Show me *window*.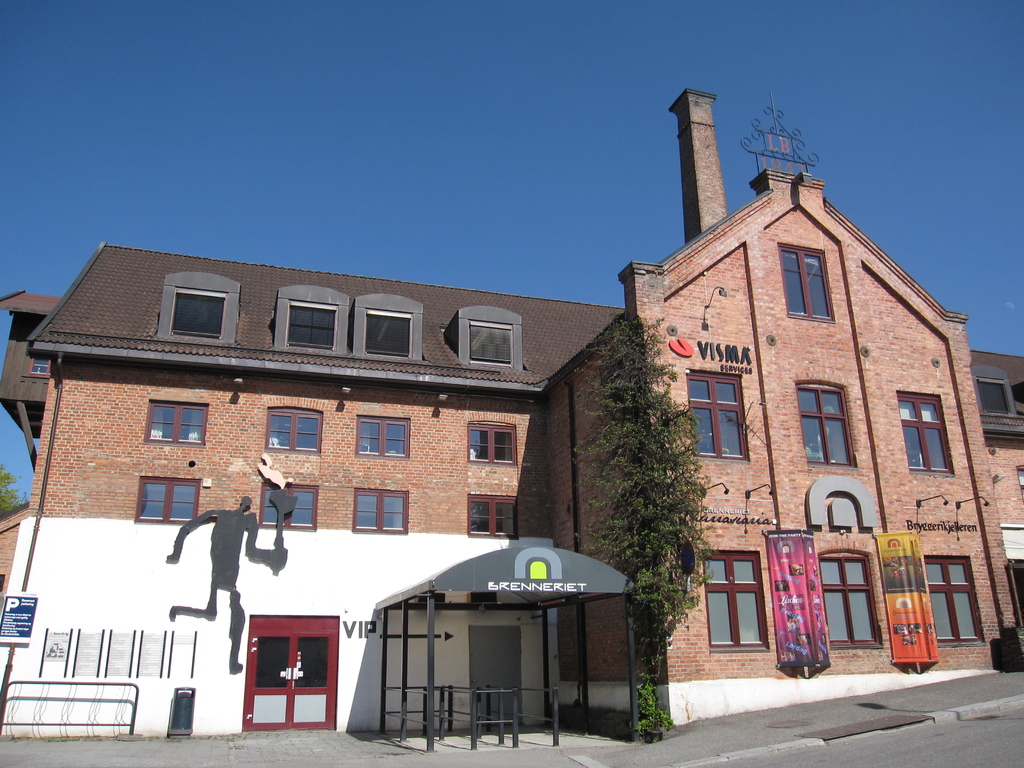
*window* is here: <box>169,291,212,340</box>.
